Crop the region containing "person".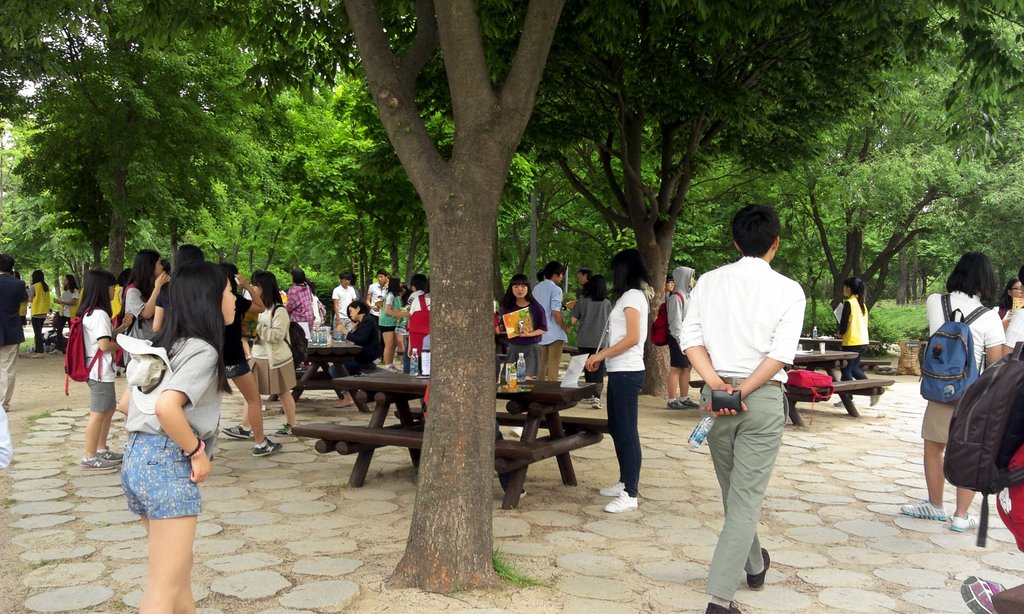
Crop region: select_region(328, 265, 355, 336).
